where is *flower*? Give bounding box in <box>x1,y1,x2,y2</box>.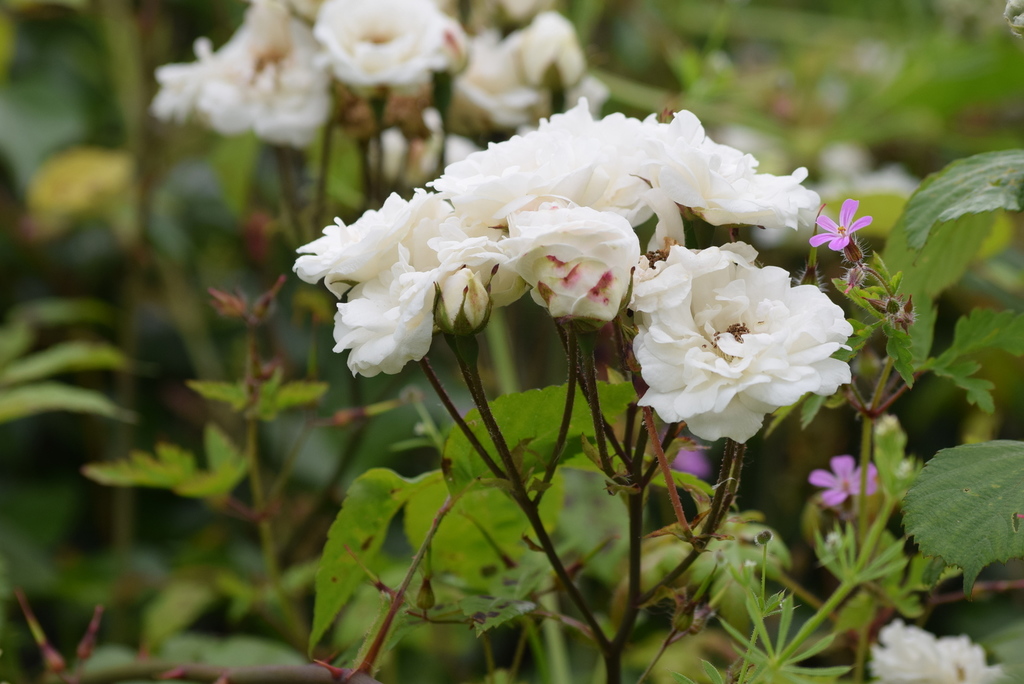
<box>801,196,875,247</box>.
